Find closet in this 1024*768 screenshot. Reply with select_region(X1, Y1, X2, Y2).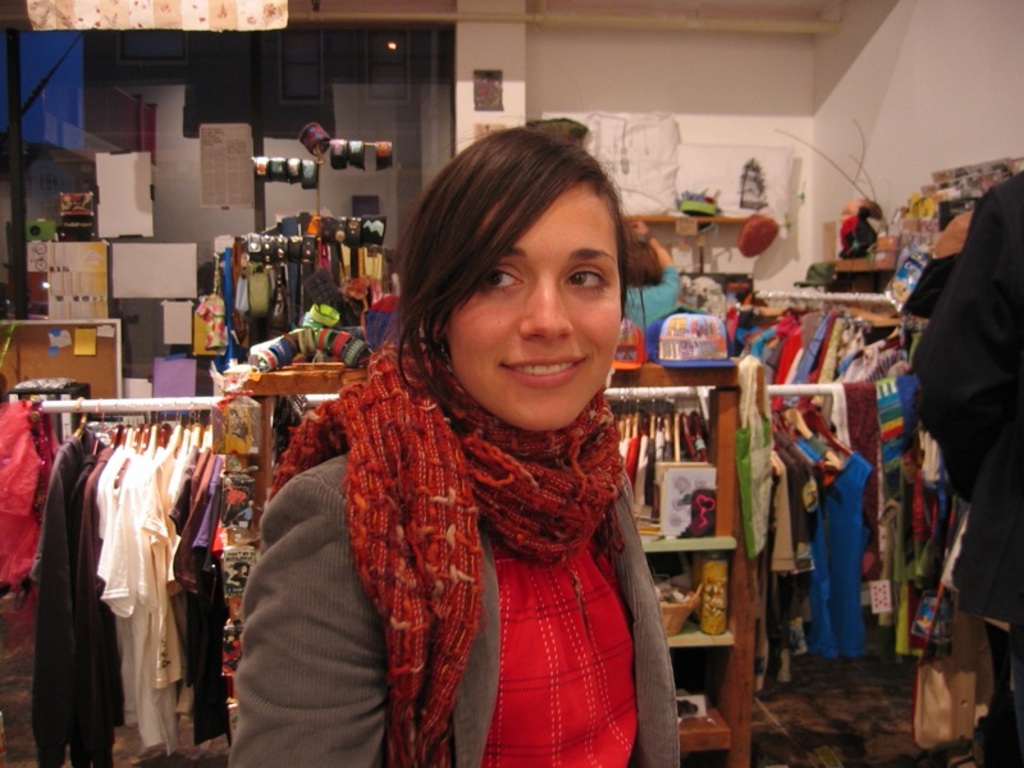
select_region(730, 287, 895, 411).
